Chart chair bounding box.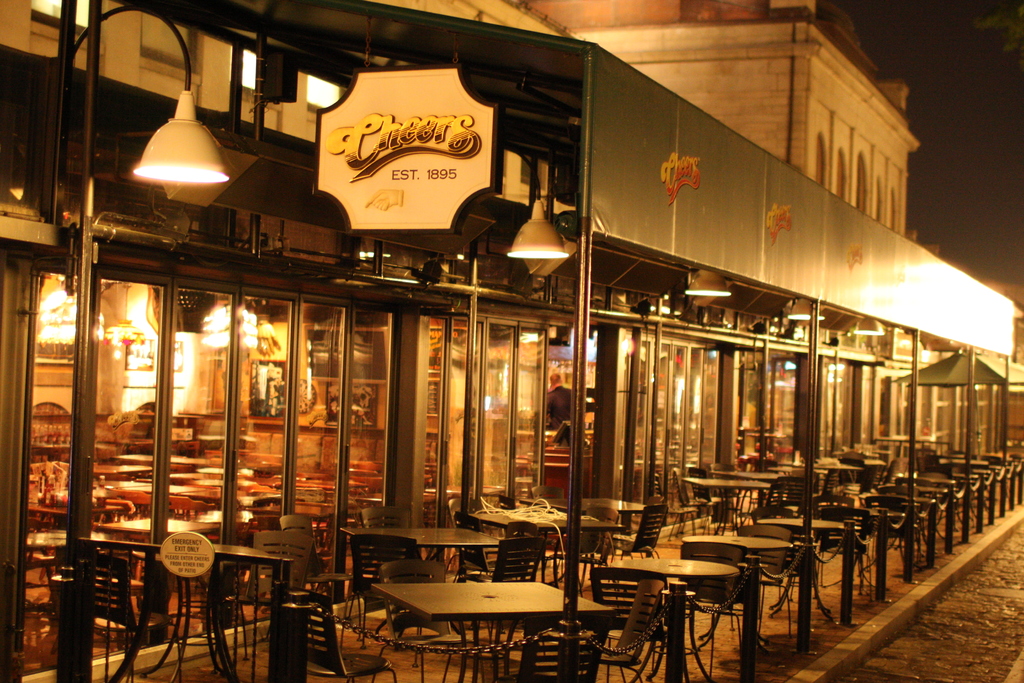
Charted: <region>222, 529, 310, 658</region>.
